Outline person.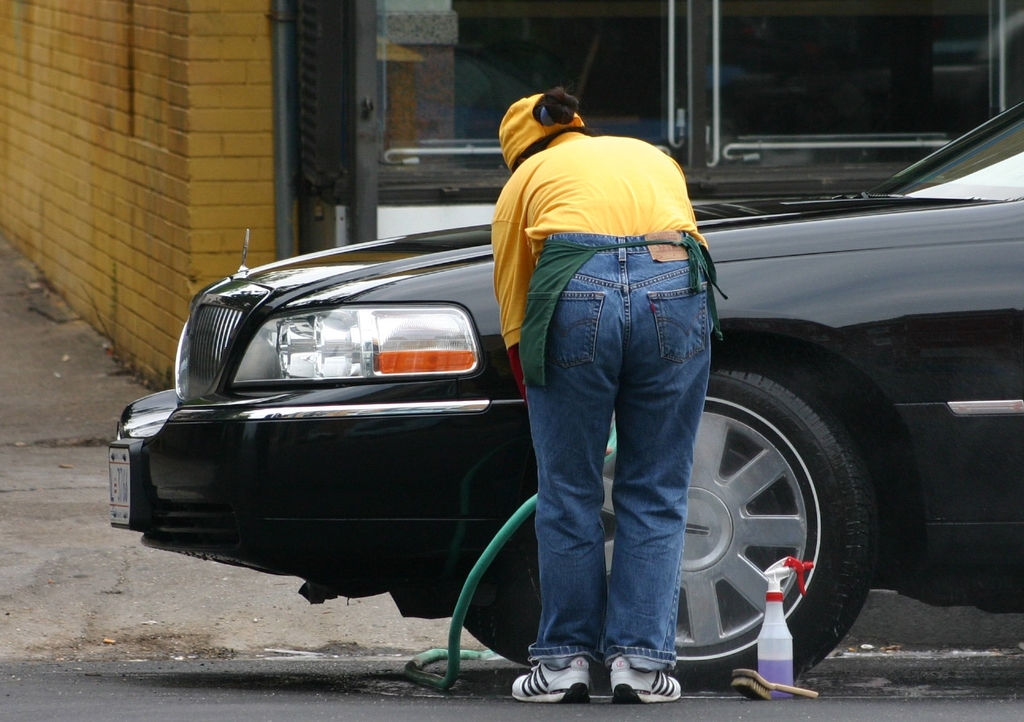
Outline: <box>482,95,753,707</box>.
